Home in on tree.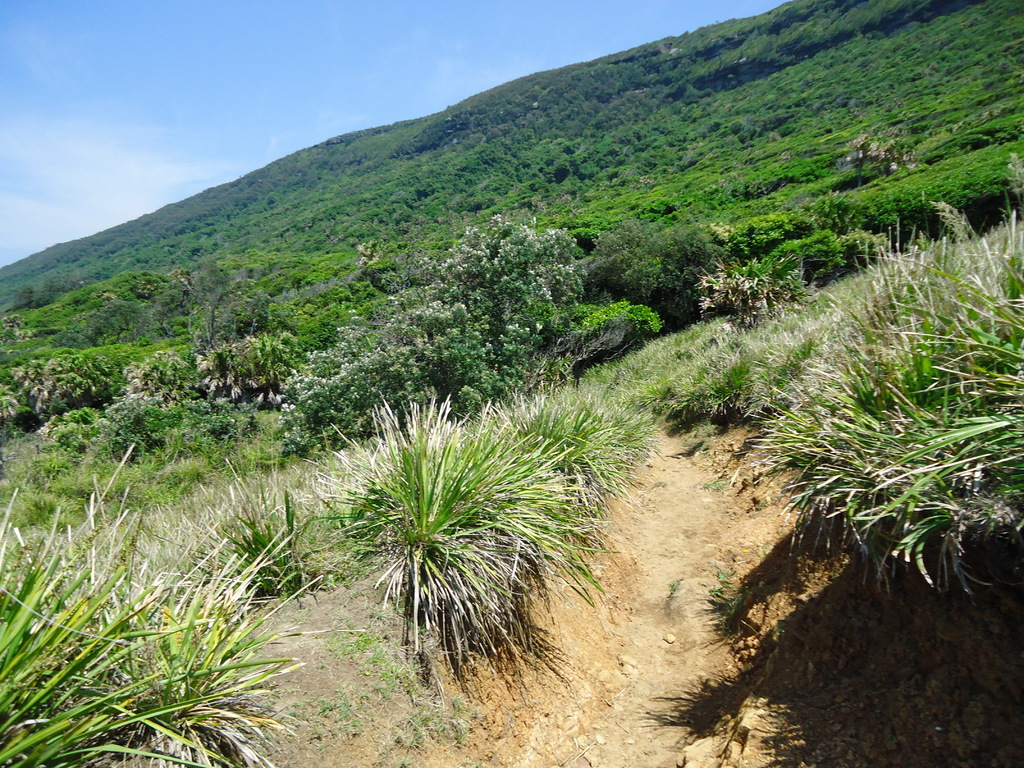
Homed in at locate(103, 305, 152, 338).
